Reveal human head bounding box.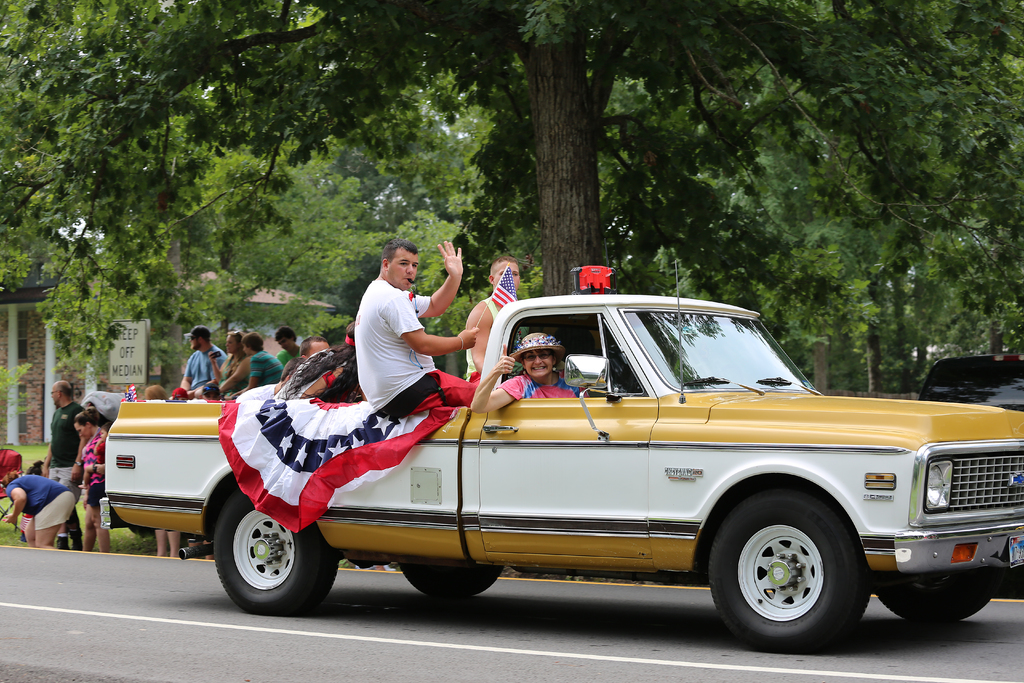
Revealed: (left=301, top=333, right=332, bottom=358).
